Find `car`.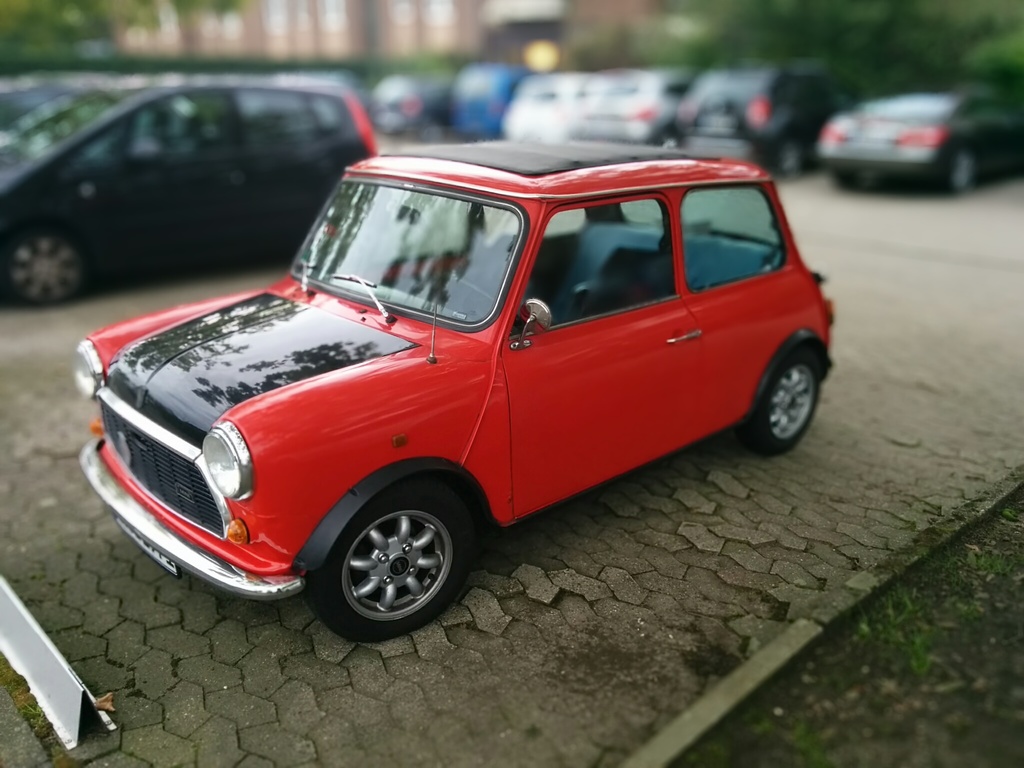
box=[65, 143, 854, 653].
